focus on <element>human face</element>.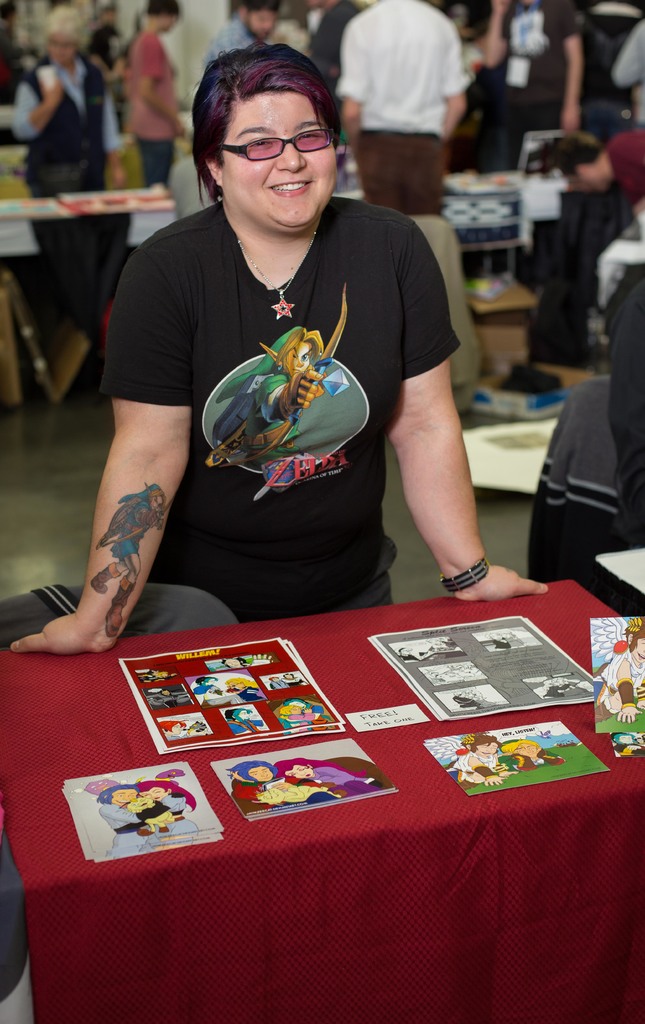
Focused at bbox=[251, 765, 274, 780].
